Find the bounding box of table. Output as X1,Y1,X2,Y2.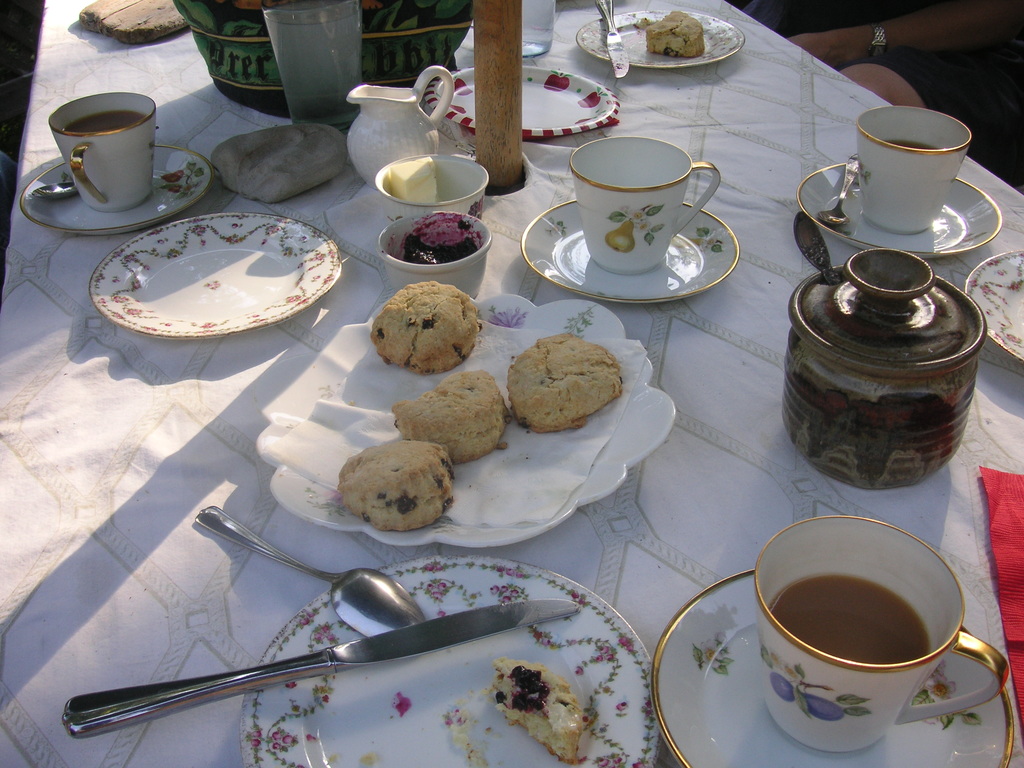
0,6,1023,767.
